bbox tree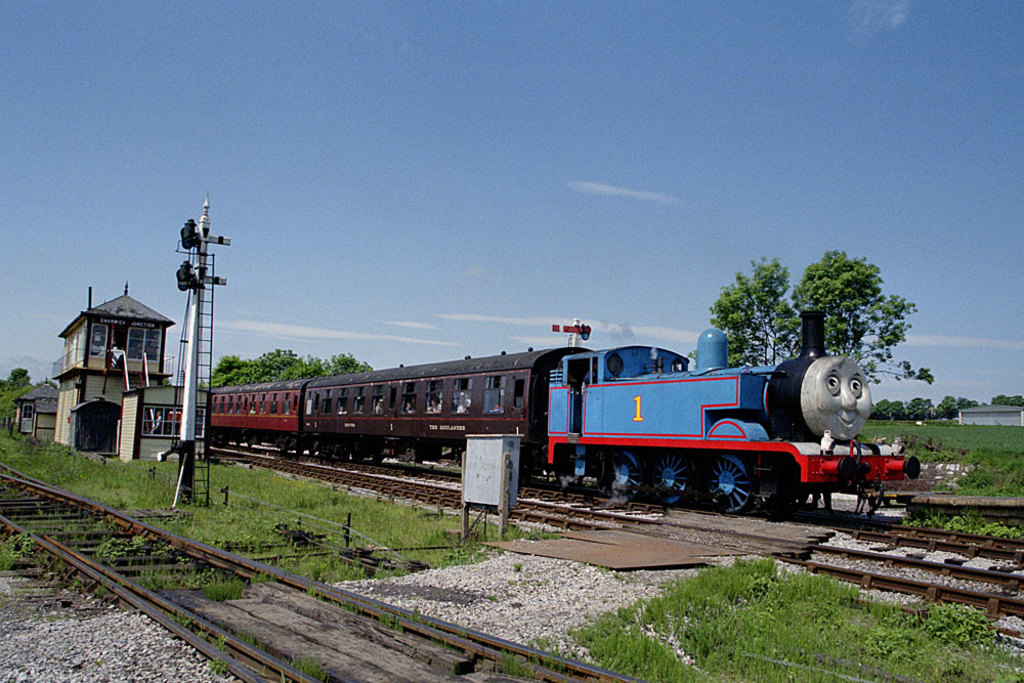
[x1=739, y1=252, x2=915, y2=369]
